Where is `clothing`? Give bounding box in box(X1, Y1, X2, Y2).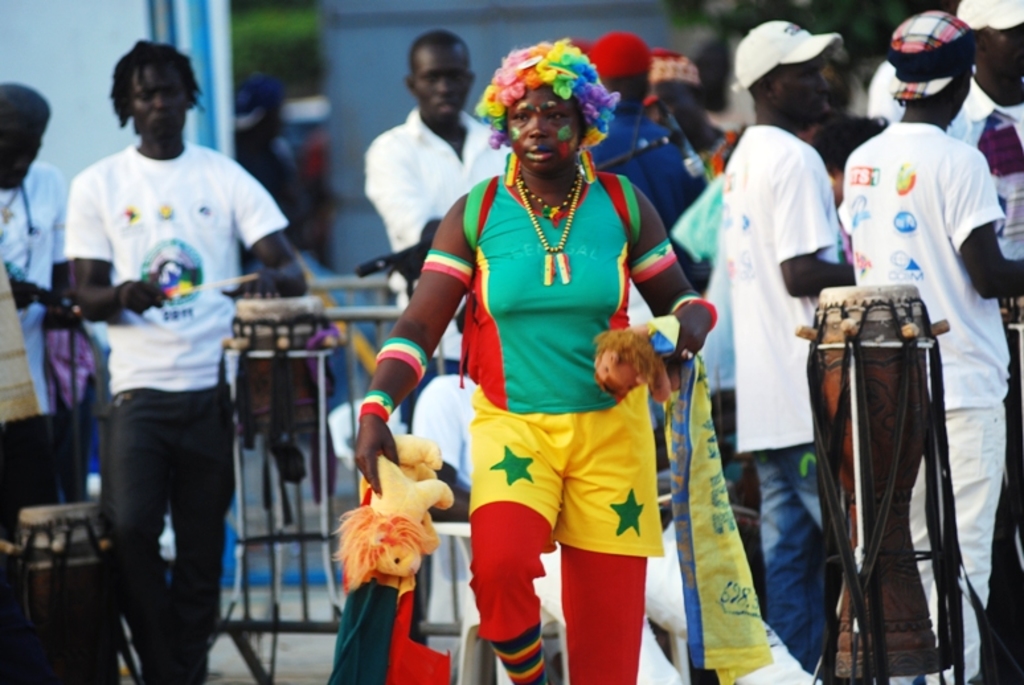
box(833, 114, 1009, 684).
